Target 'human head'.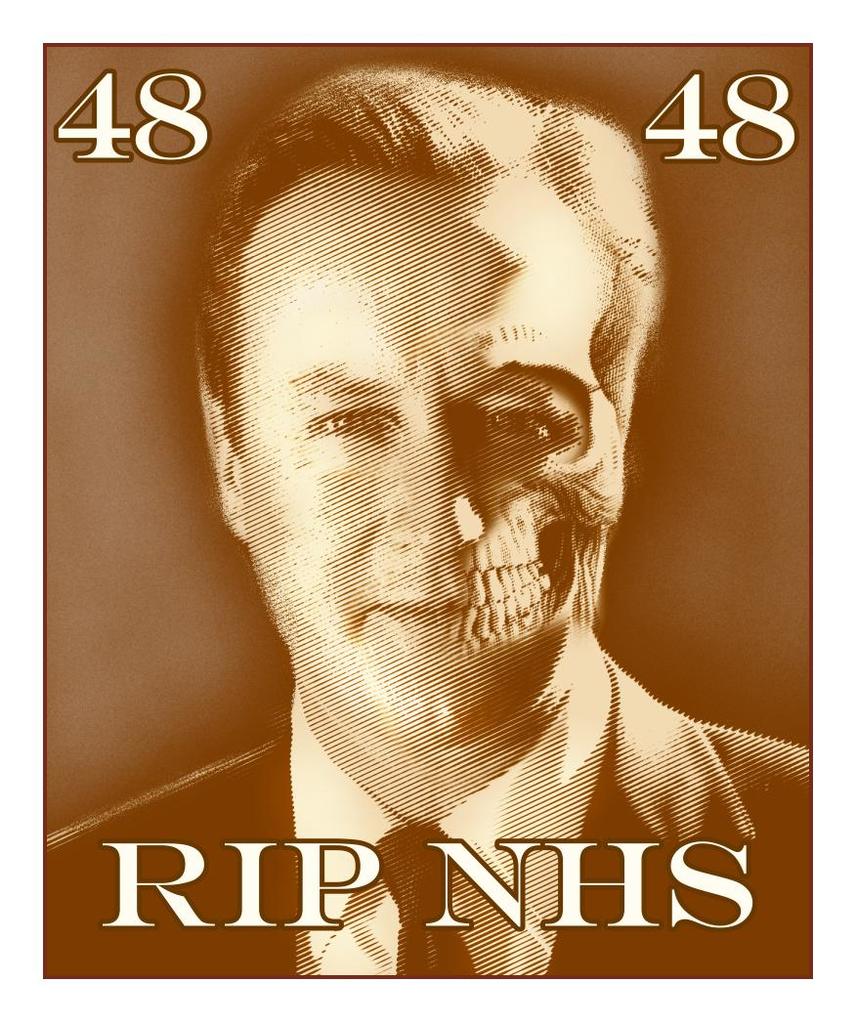
Target region: (214, 131, 726, 804).
